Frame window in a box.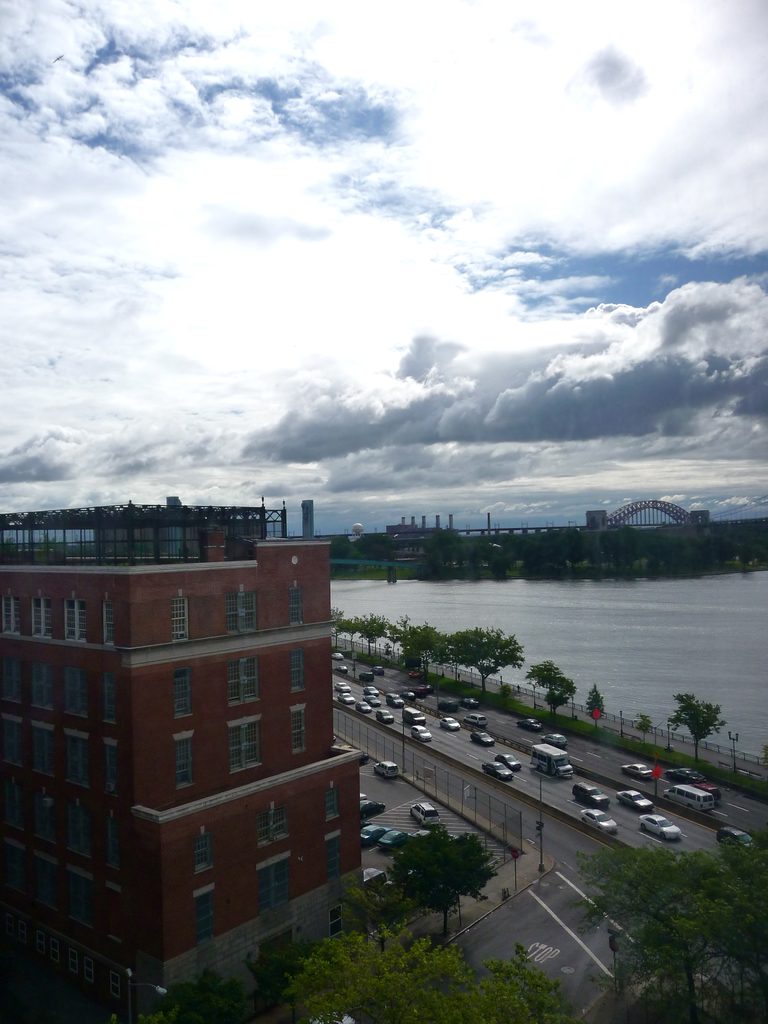
pyautogui.locateOnScreen(2, 659, 21, 705).
